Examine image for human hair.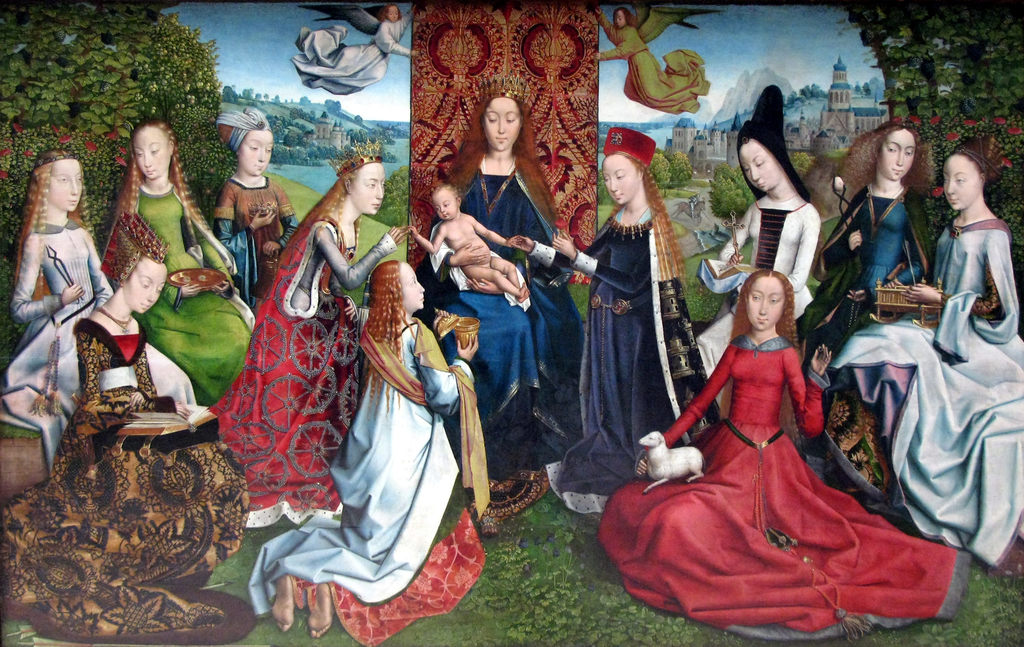
Examination result: x1=622 y1=154 x2=688 y2=286.
